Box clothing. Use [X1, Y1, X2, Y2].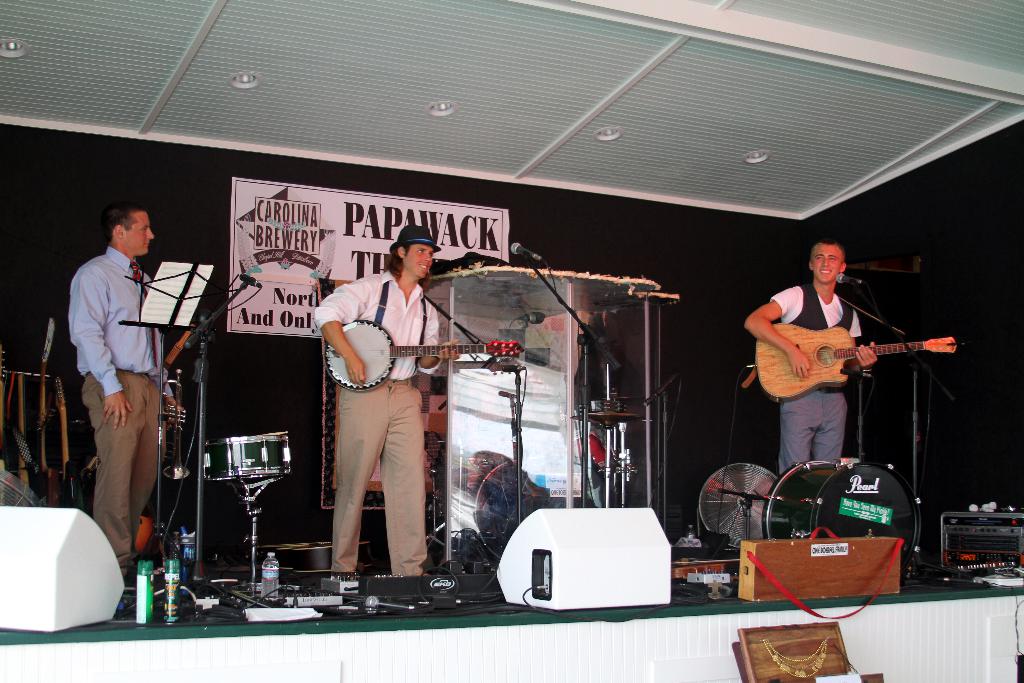
[314, 273, 438, 576].
